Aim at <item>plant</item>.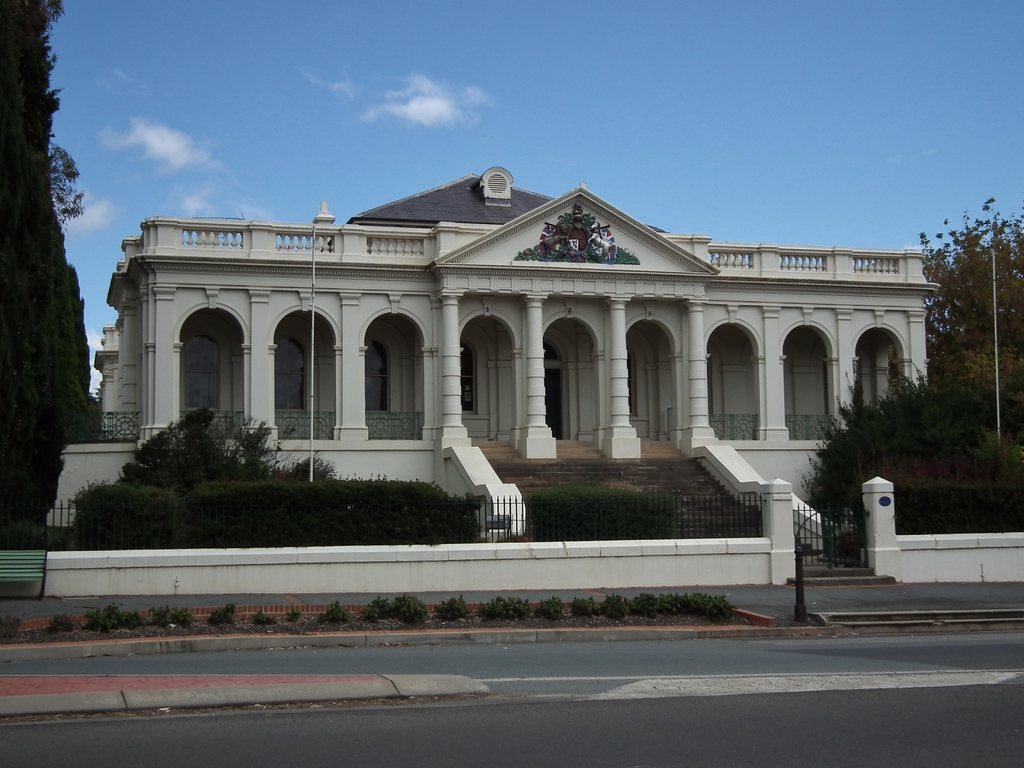
Aimed at locate(172, 607, 196, 628).
